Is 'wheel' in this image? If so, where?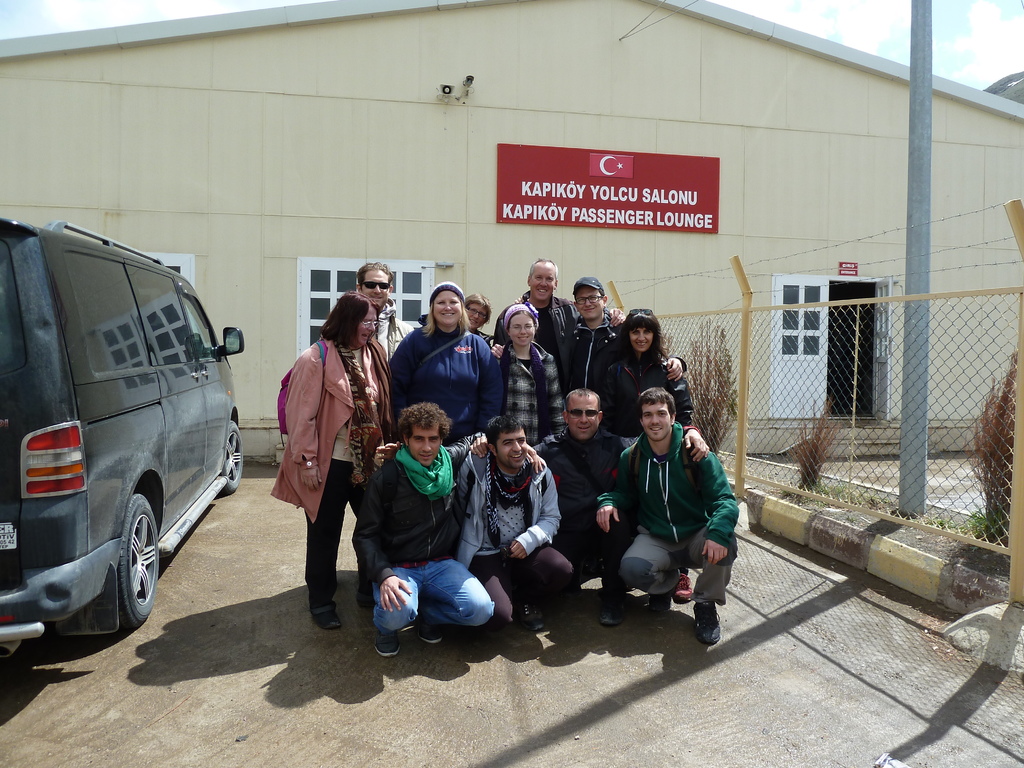
Yes, at 222 420 243 495.
